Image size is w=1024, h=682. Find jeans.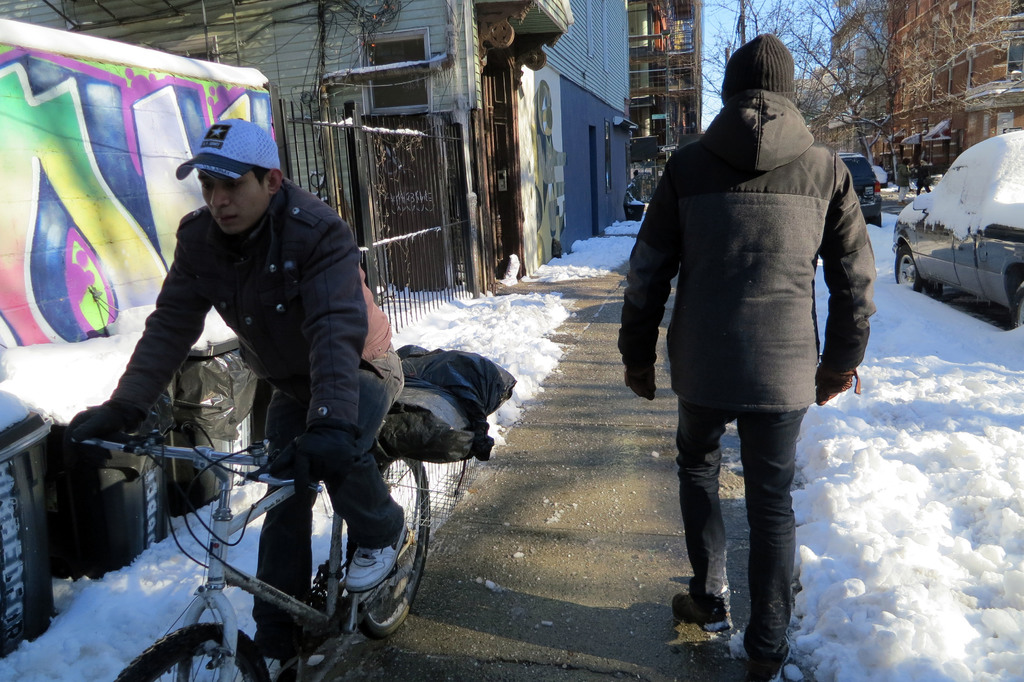
l=682, t=401, r=808, b=663.
